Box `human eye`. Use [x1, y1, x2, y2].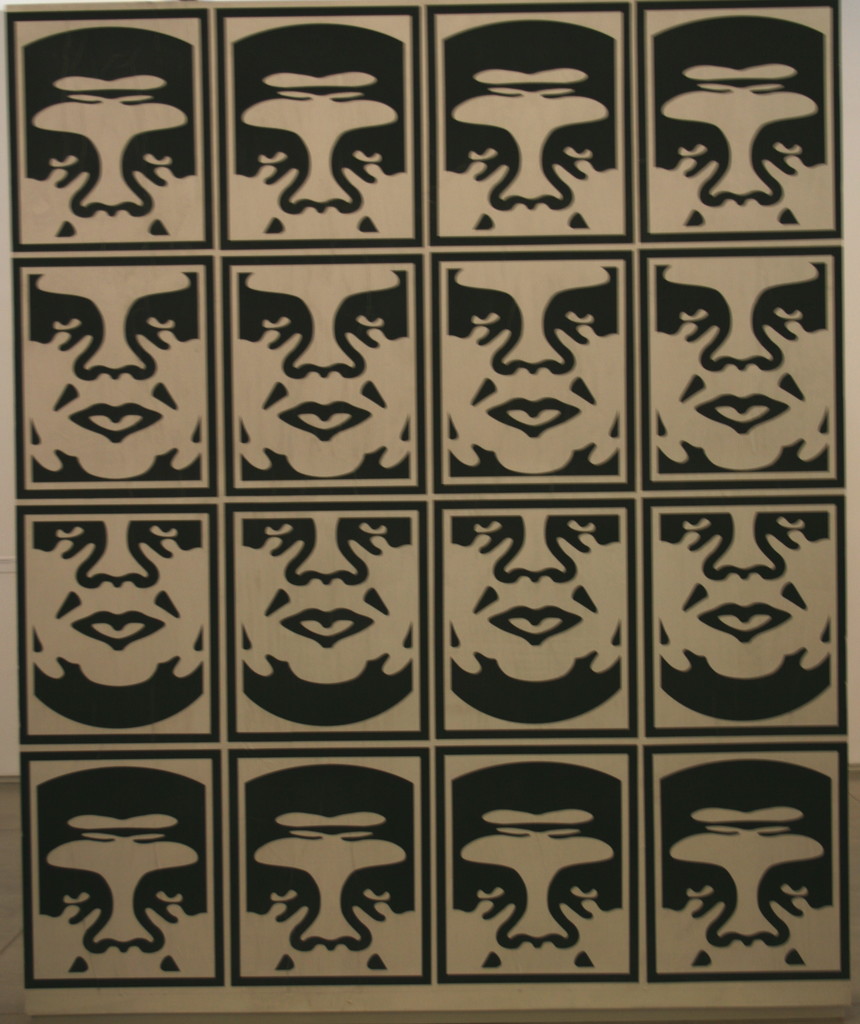
[770, 134, 804, 156].
